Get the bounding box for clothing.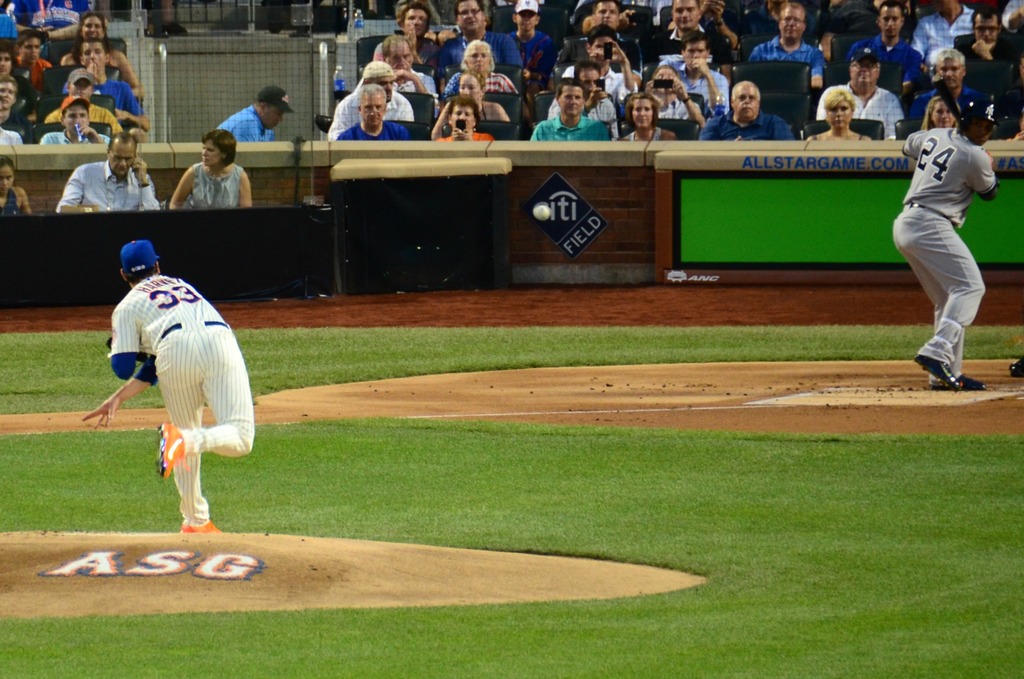
(left=908, top=3, right=979, bottom=68).
